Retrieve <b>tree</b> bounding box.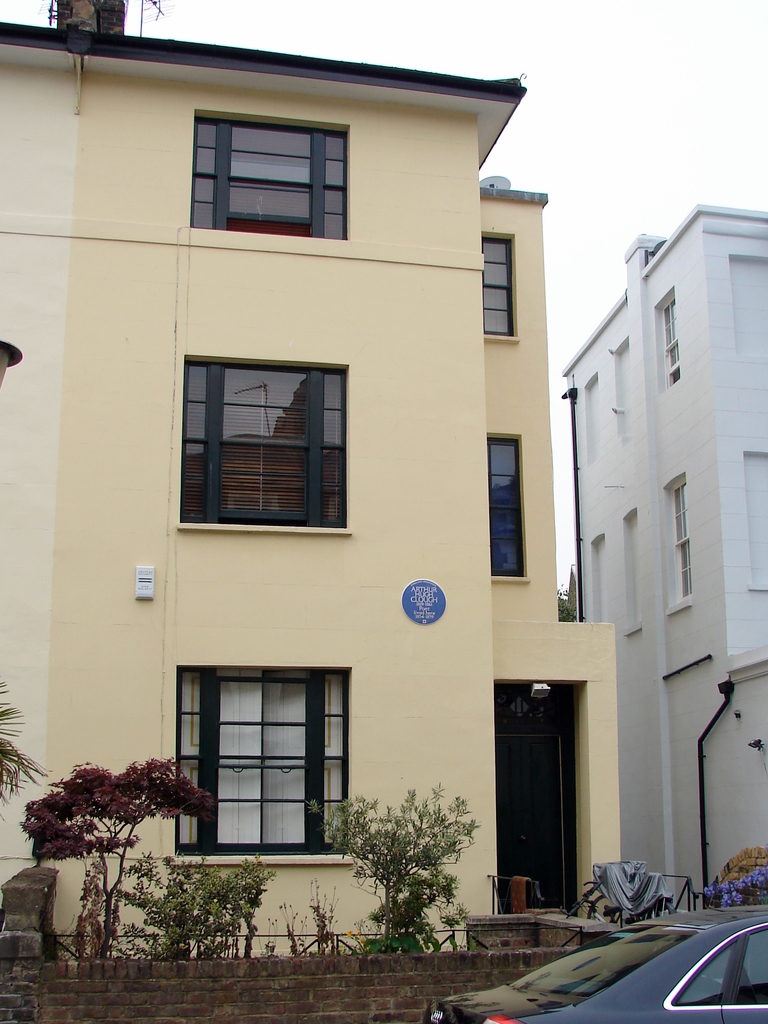
Bounding box: (left=0, top=678, right=51, bottom=819).
